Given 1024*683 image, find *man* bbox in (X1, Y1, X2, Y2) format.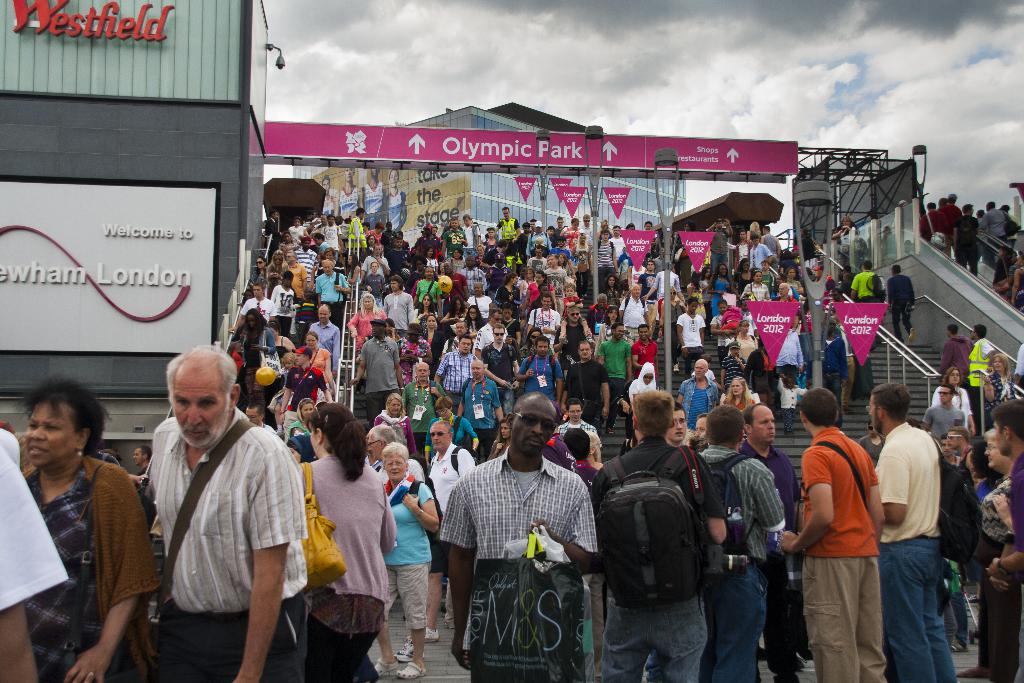
(423, 420, 476, 522).
